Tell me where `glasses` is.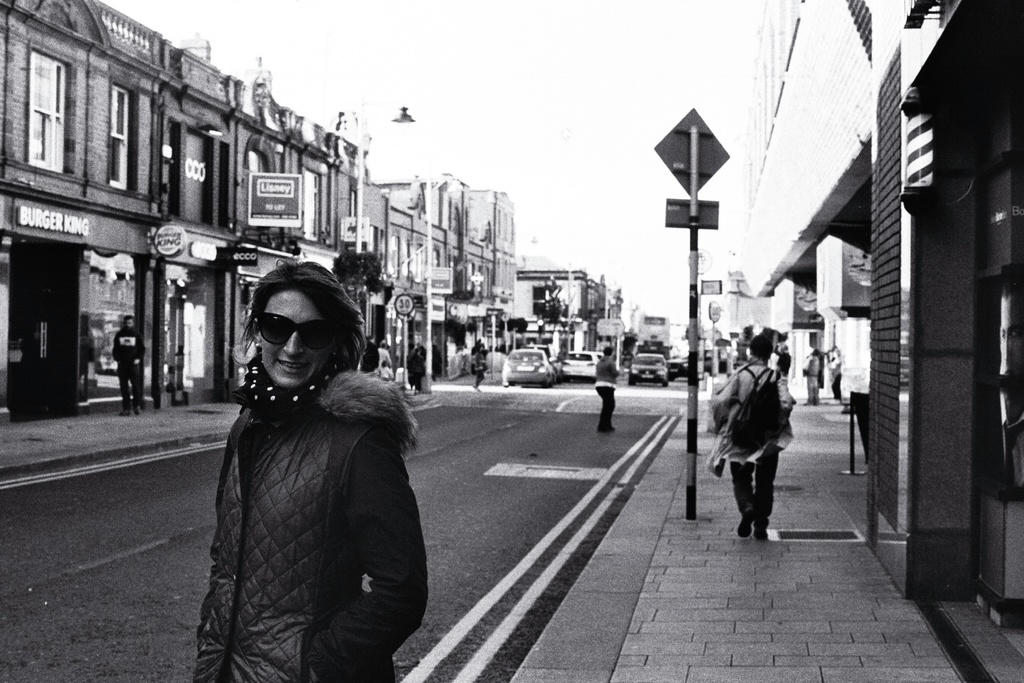
`glasses` is at (left=235, top=321, right=342, bottom=378).
